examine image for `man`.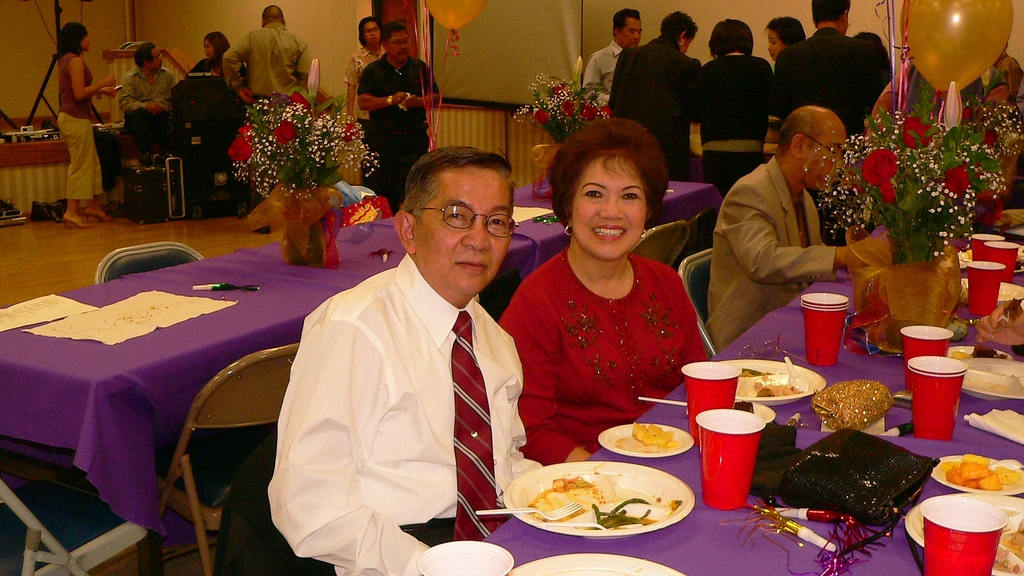
Examination result: <bbox>579, 12, 644, 124</bbox>.
